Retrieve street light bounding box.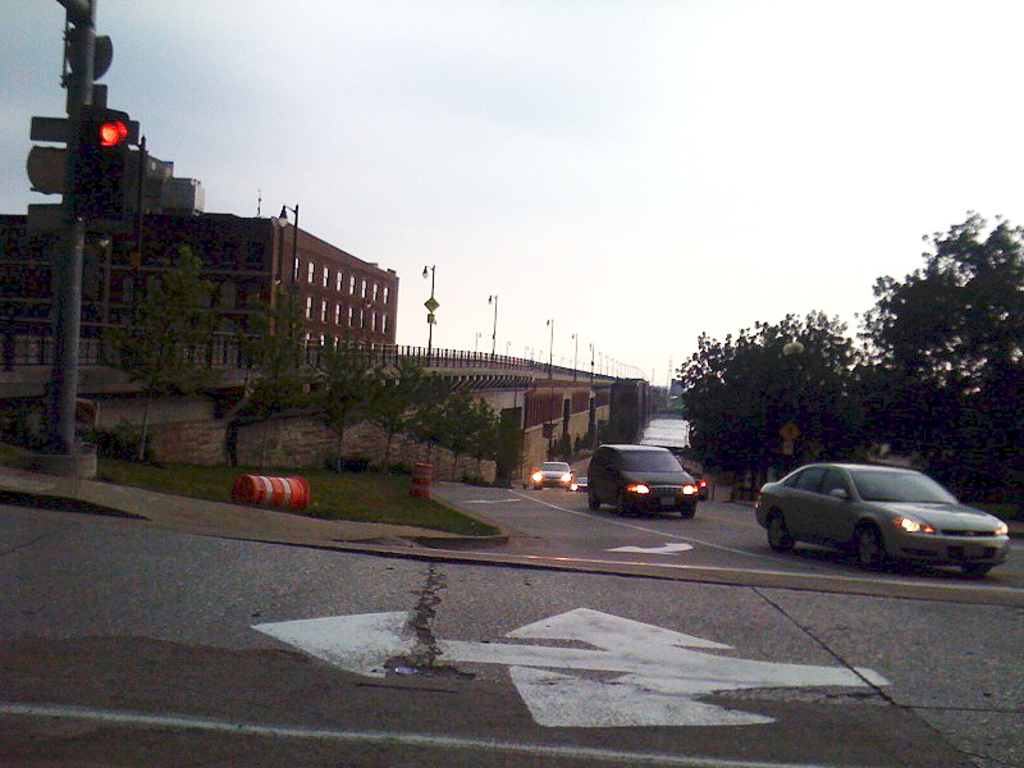
Bounding box: bbox=(485, 296, 498, 357).
